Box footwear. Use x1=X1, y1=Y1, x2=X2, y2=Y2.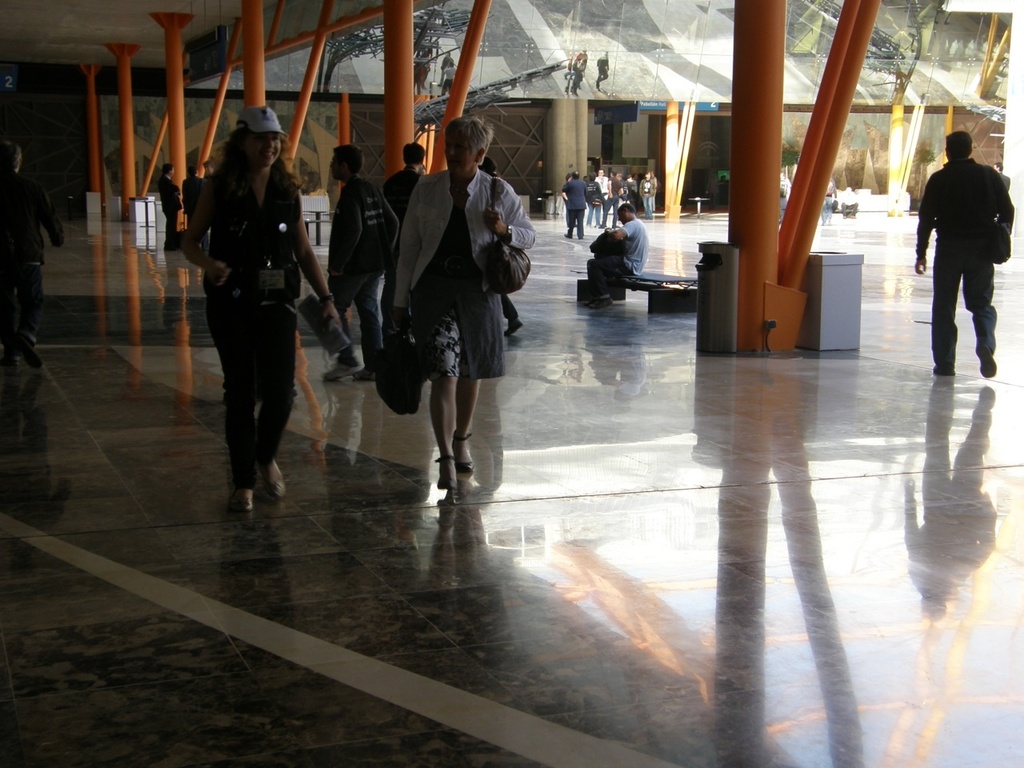
x1=934, y1=359, x2=954, y2=371.
